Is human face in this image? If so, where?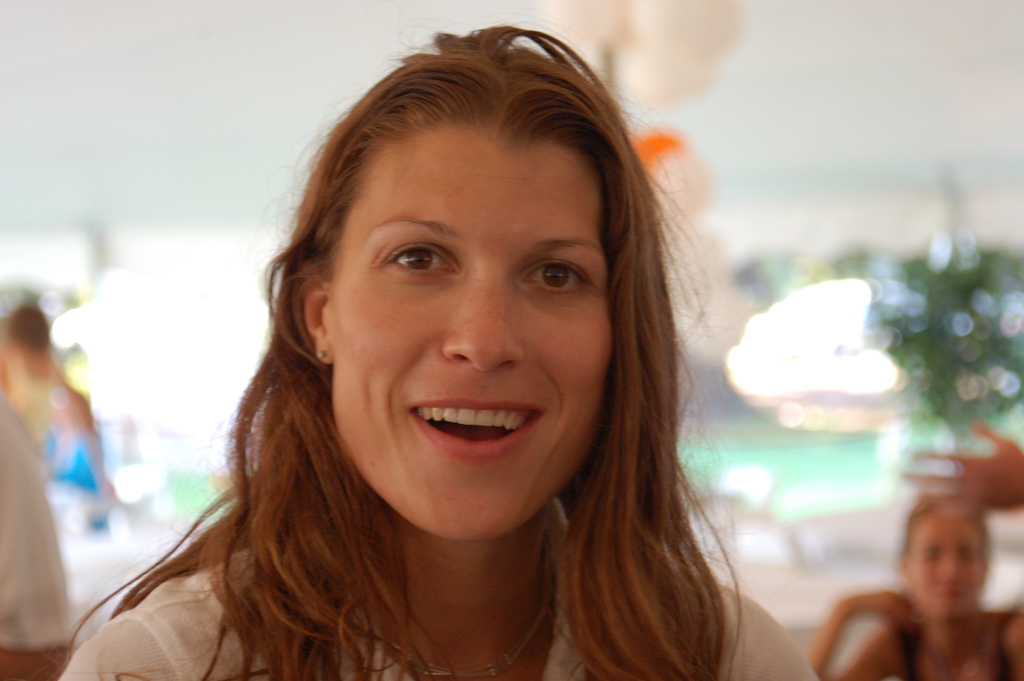
Yes, at 333:133:614:543.
